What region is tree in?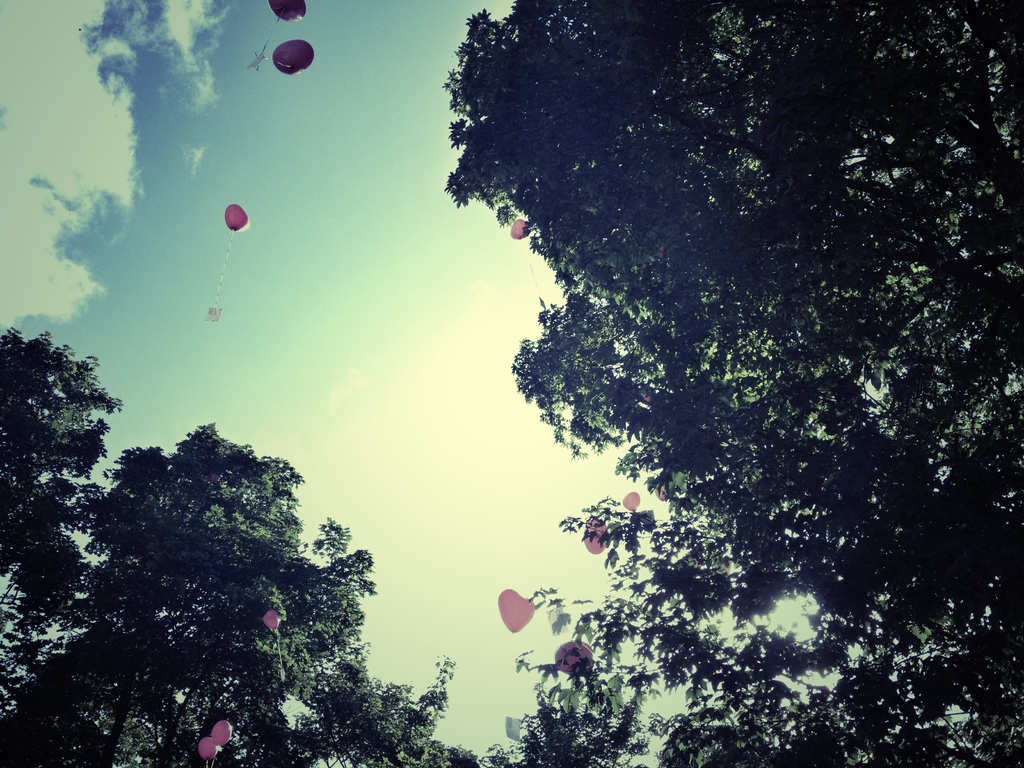
(0, 323, 483, 767).
